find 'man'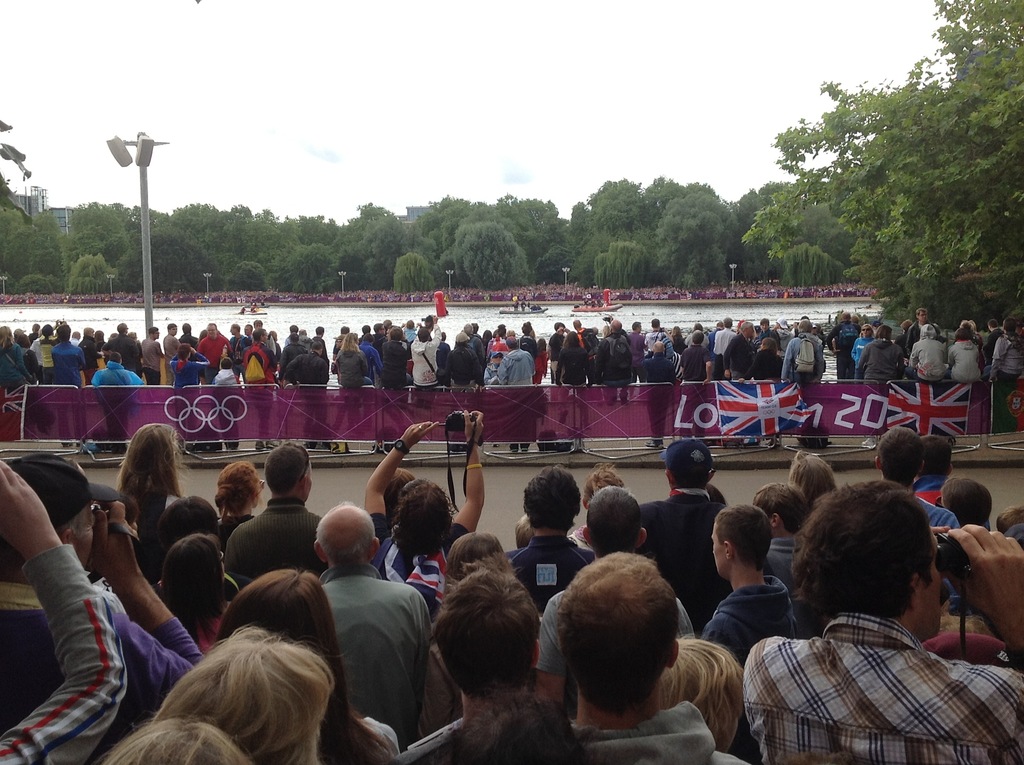
locate(223, 440, 328, 599)
